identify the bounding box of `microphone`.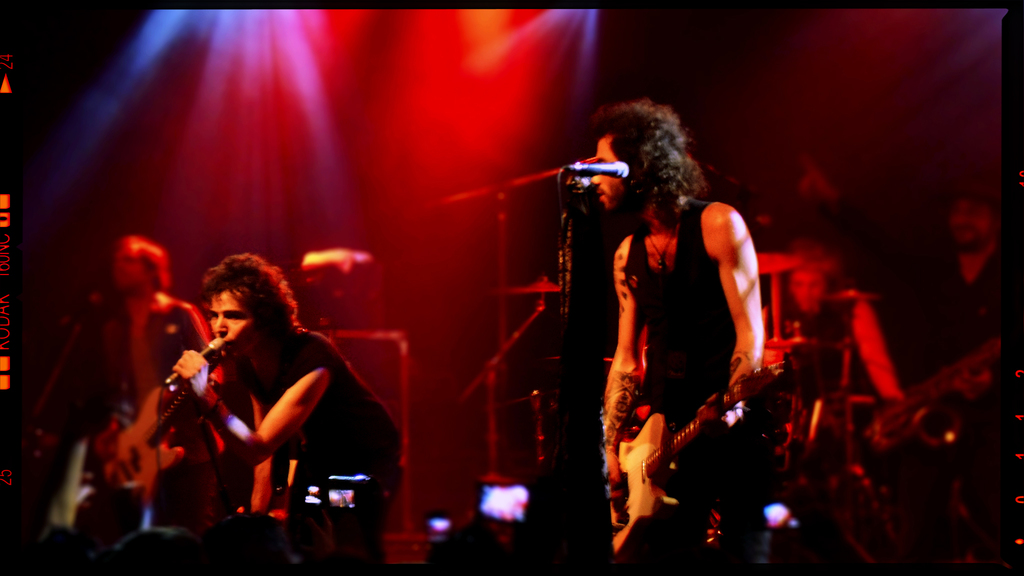
crop(564, 161, 628, 176).
